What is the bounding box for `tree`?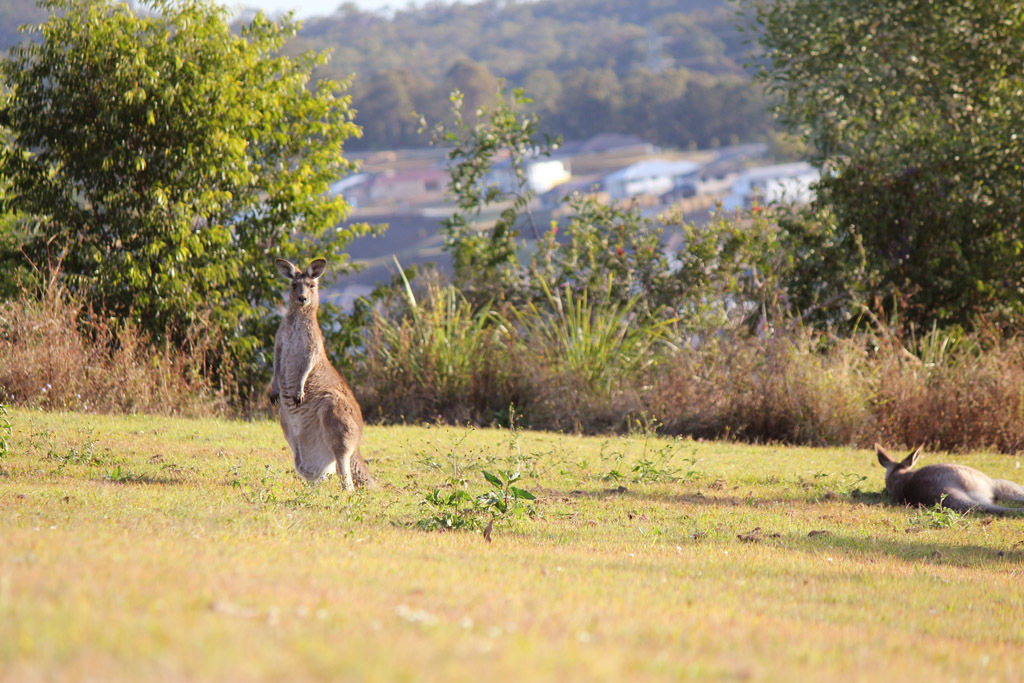
select_region(1, 16, 376, 354).
